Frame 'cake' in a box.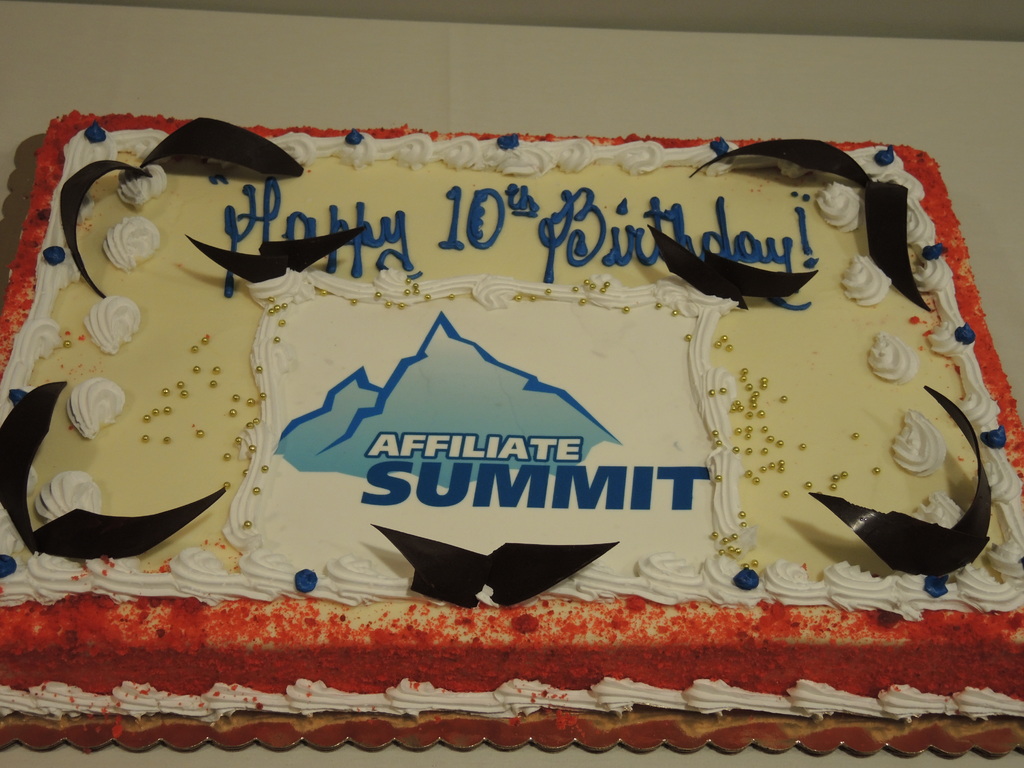
<box>0,109,1023,760</box>.
